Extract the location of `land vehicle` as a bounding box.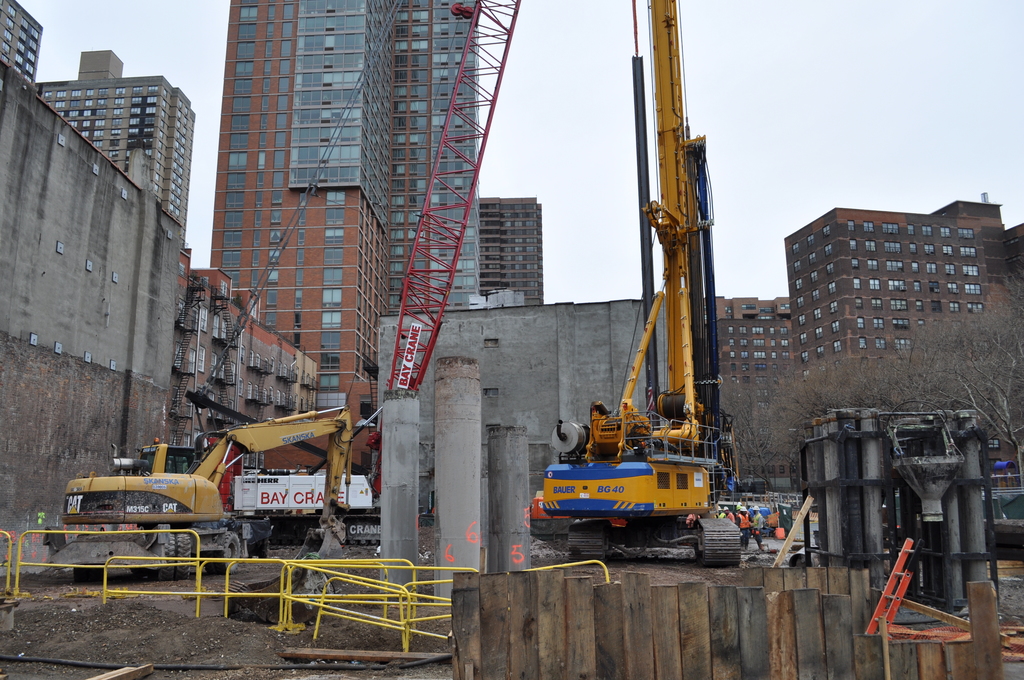
x1=44 y1=435 x2=358 y2=577.
